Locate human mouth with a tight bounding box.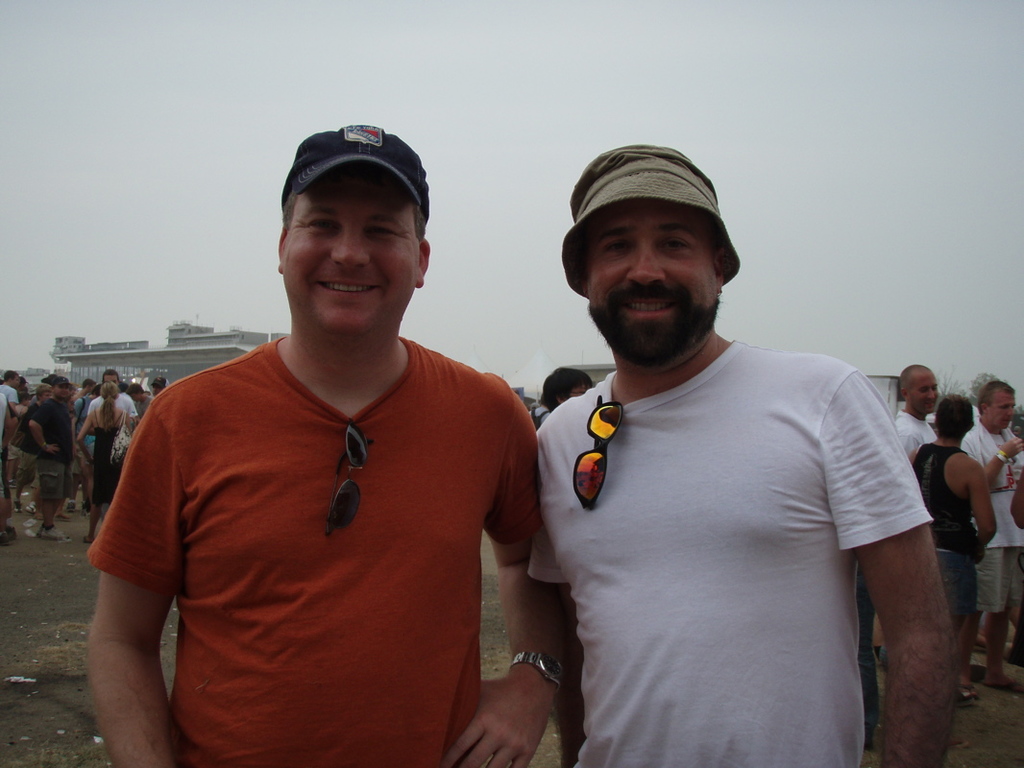
region(321, 279, 379, 298).
